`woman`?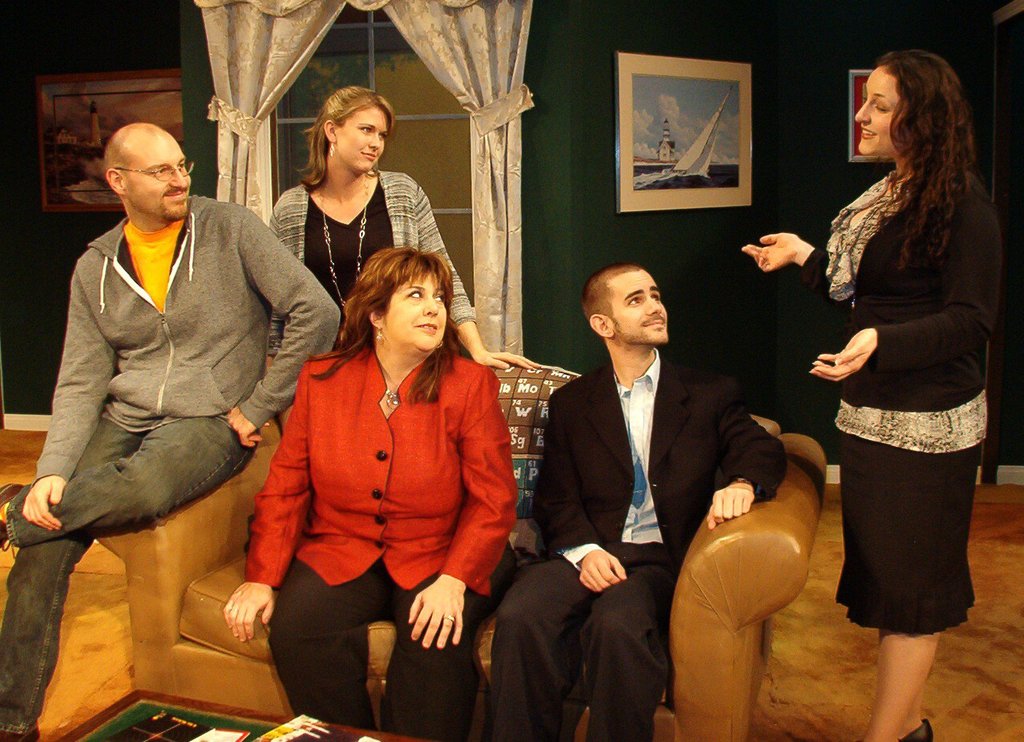
box(223, 246, 517, 738)
